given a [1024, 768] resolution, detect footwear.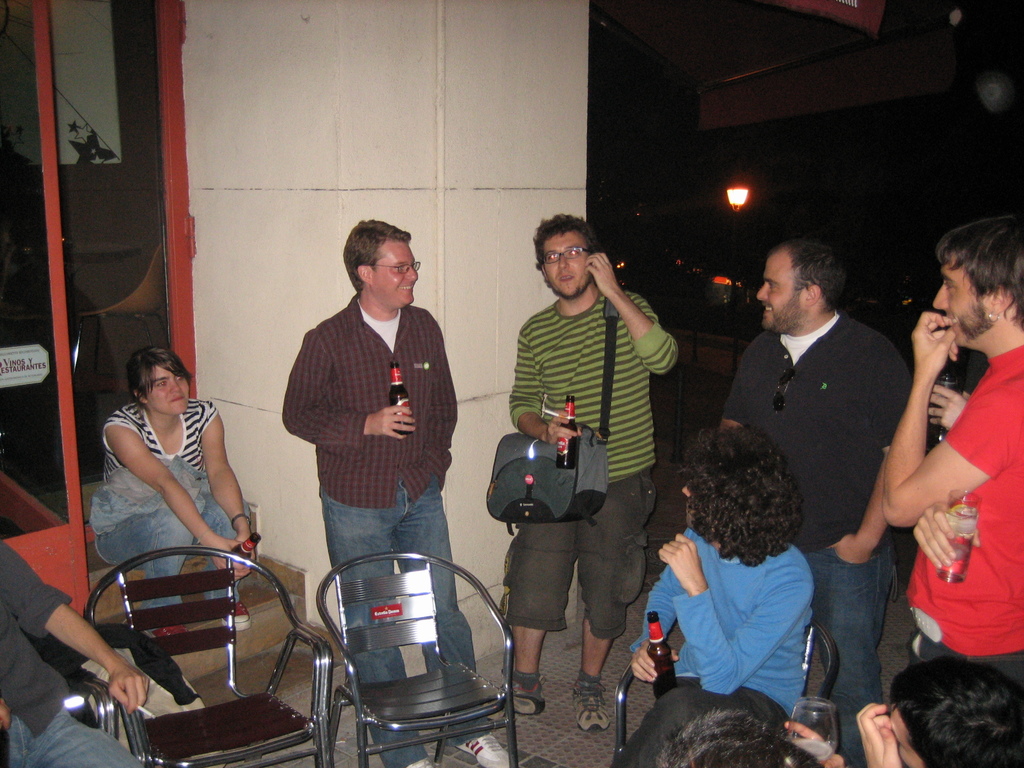
(x1=460, y1=736, x2=514, y2=764).
